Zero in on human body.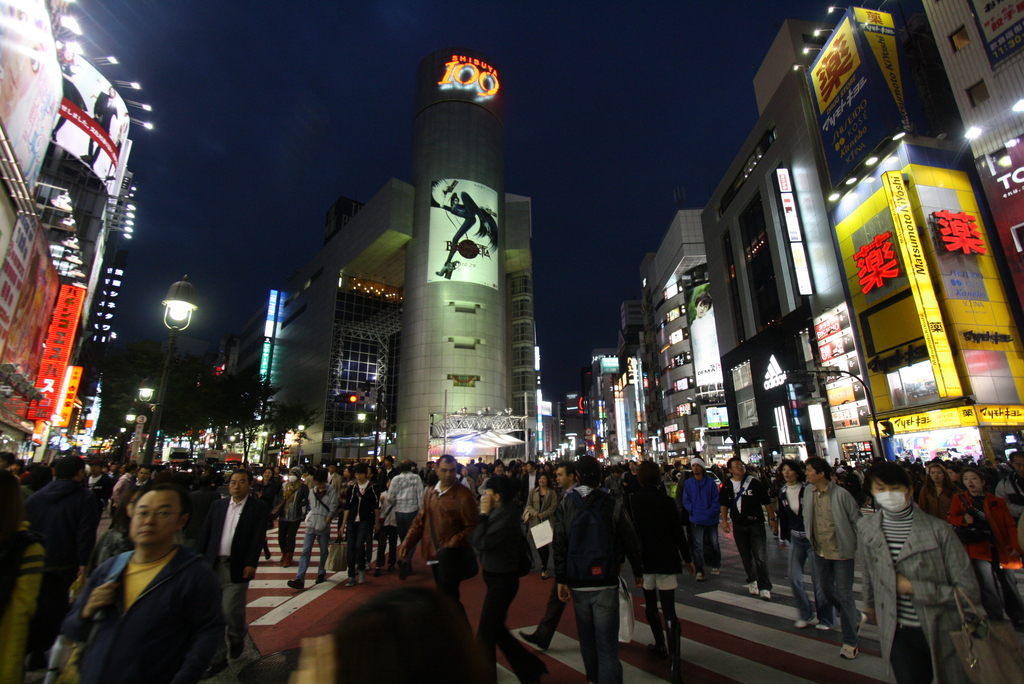
Zeroed in: (946,486,1023,609).
